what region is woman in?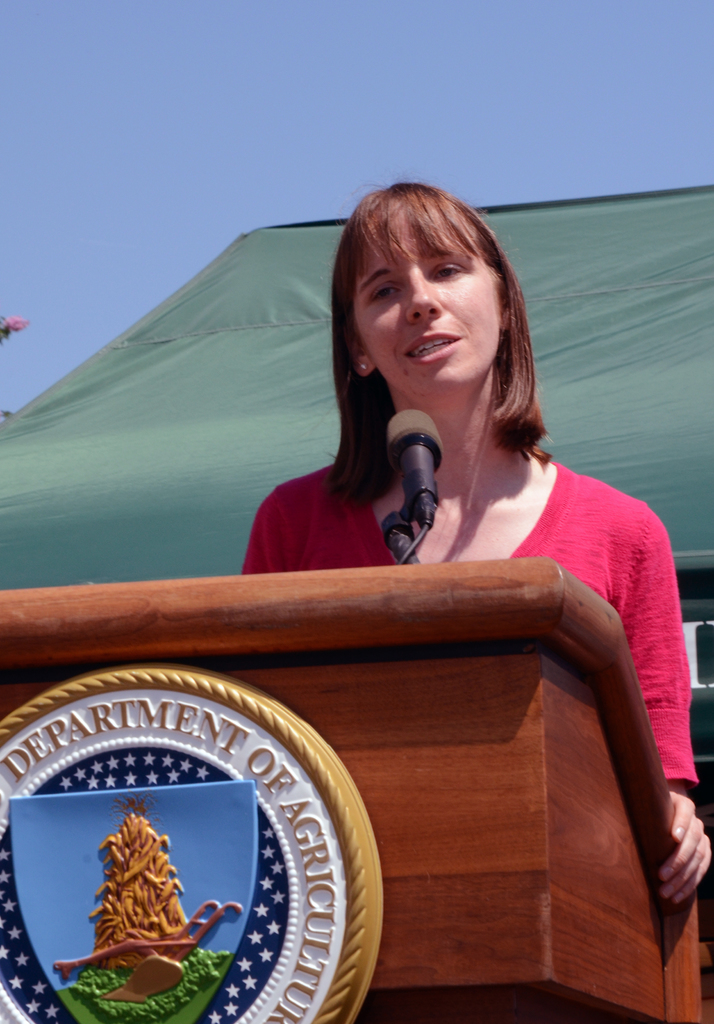
[232, 204, 676, 749].
